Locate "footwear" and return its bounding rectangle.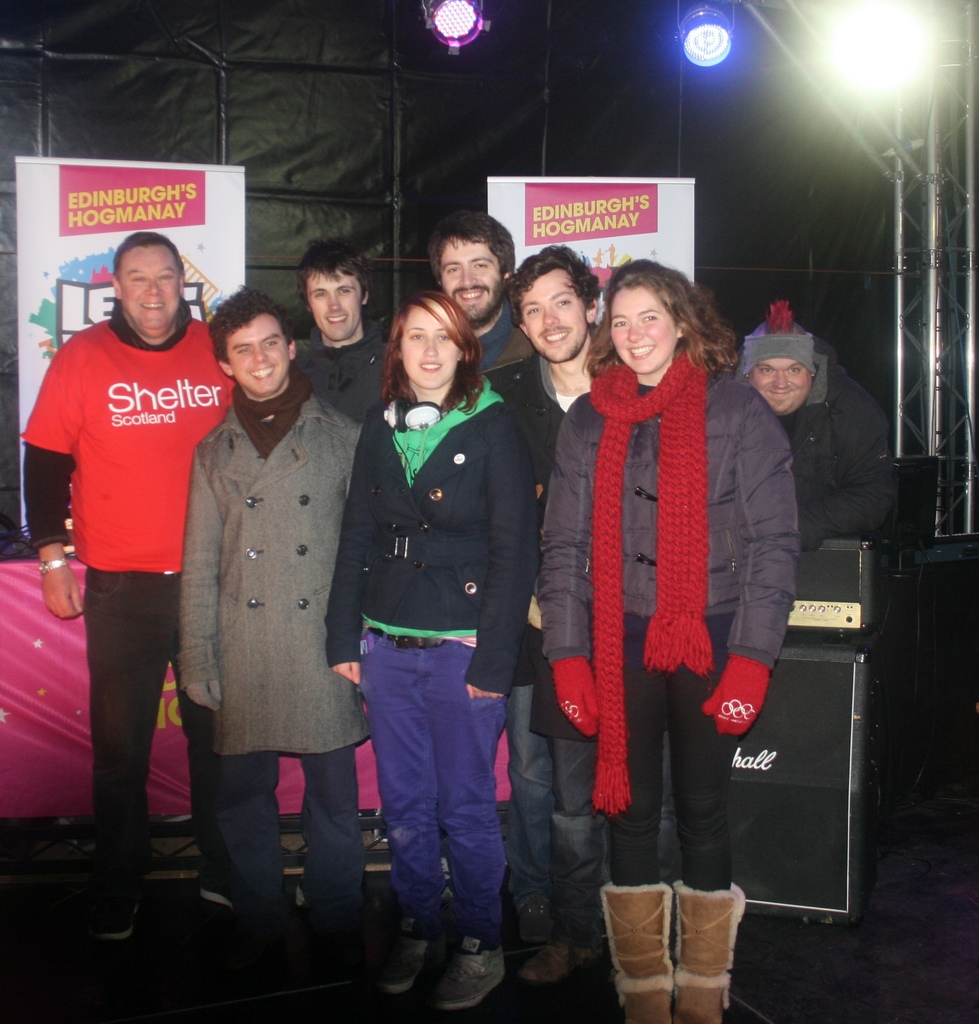
Rect(671, 883, 738, 1023).
